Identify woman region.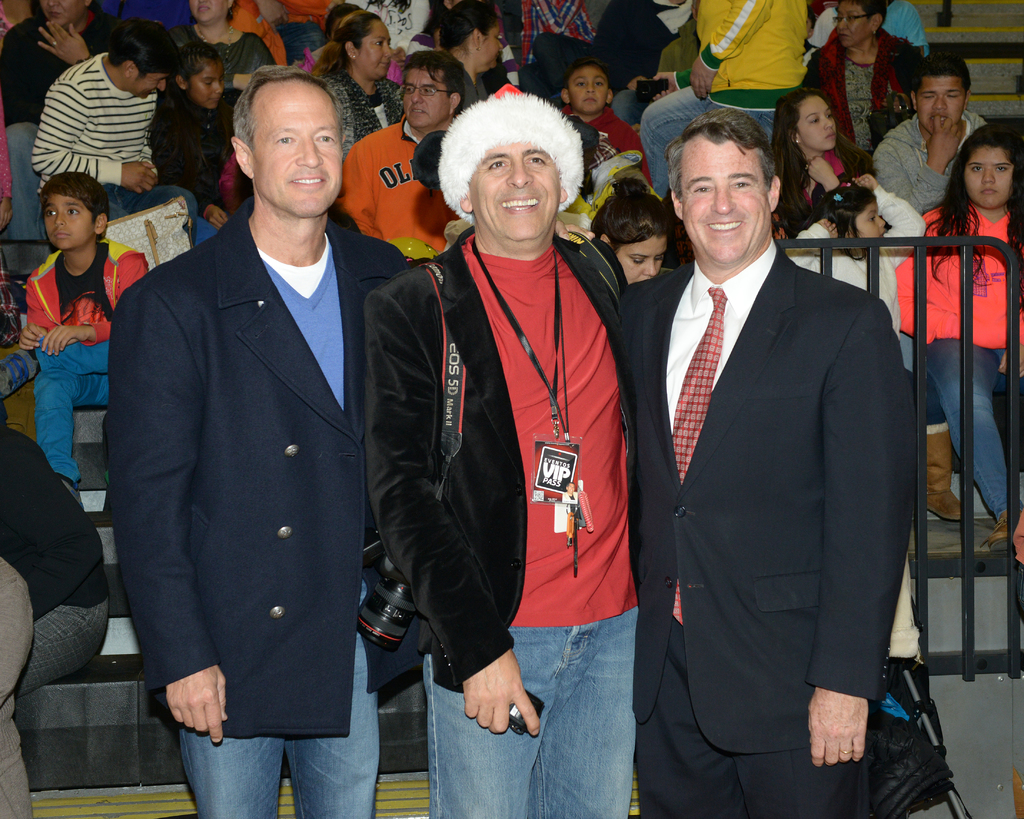
Region: x1=150 y1=0 x2=283 y2=108.
